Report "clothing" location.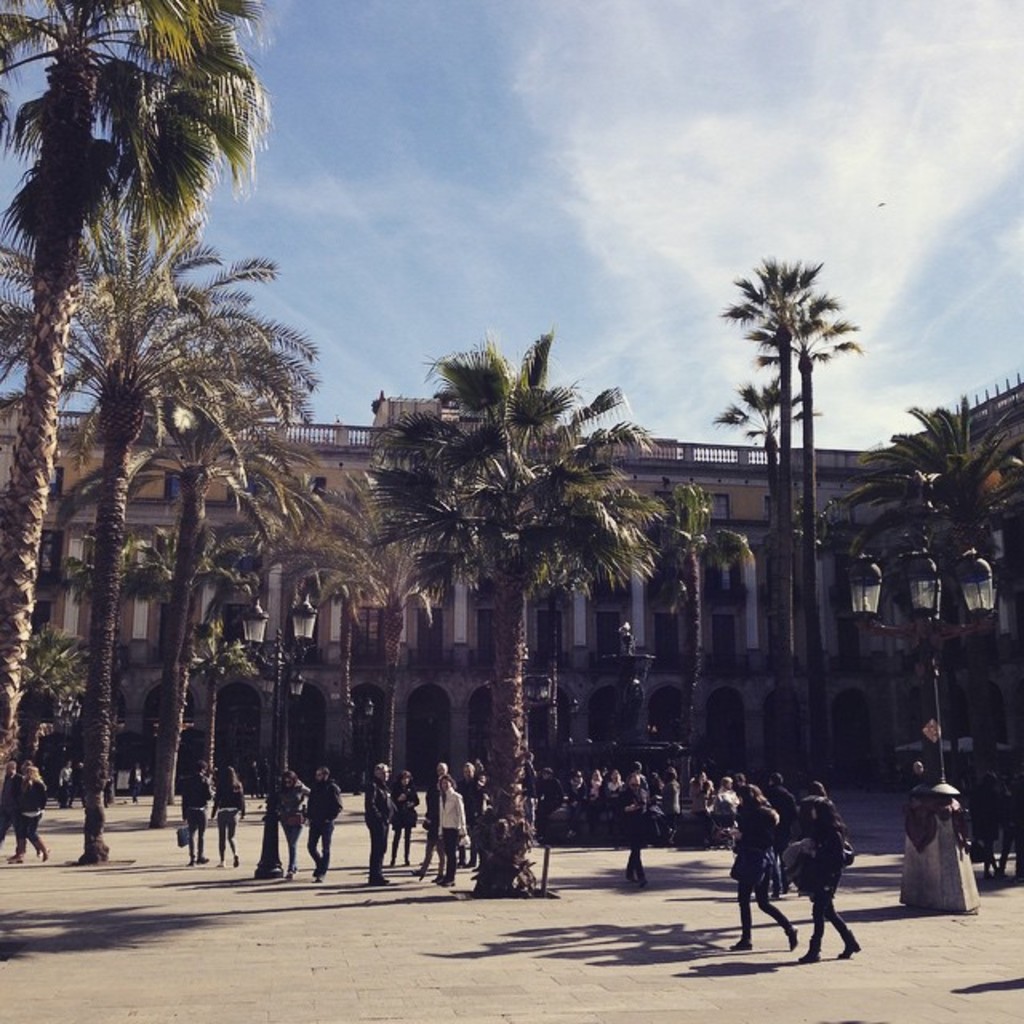
Report: (x1=222, y1=765, x2=253, y2=816).
